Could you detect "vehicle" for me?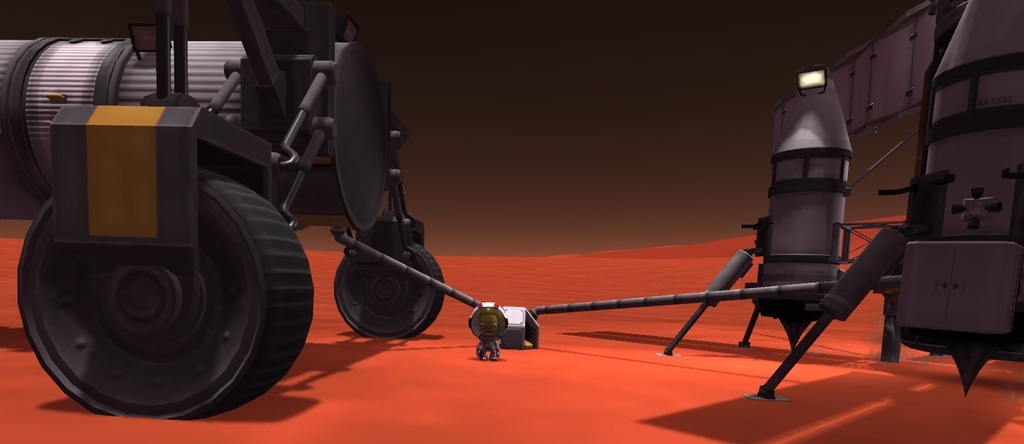
Detection result: bbox=[0, 0, 446, 423].
